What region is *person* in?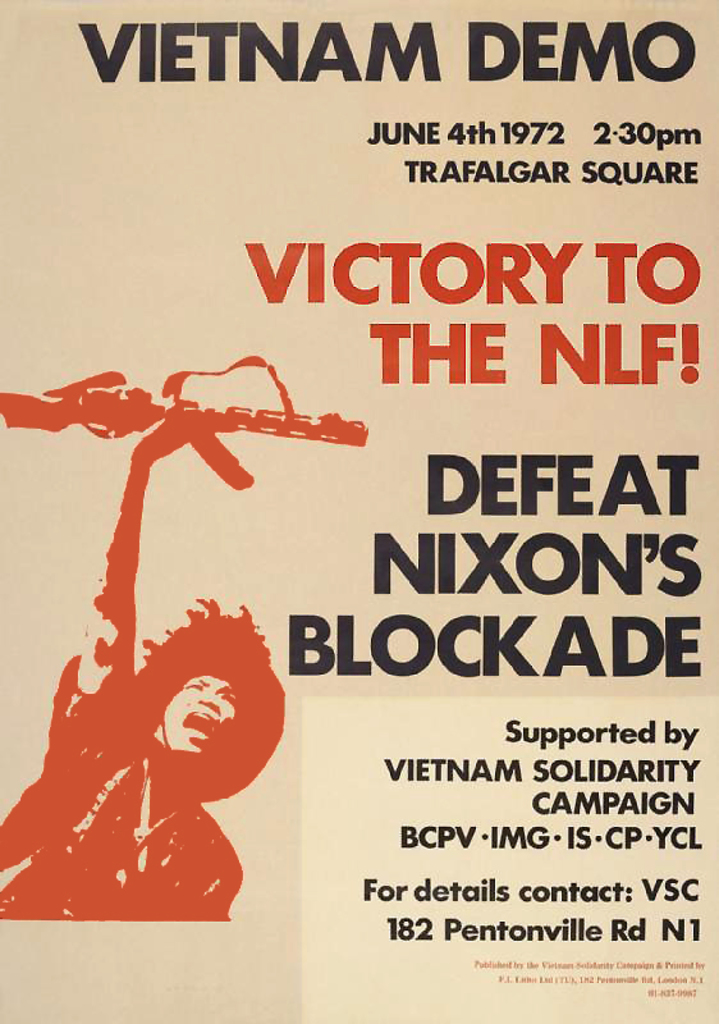
0,394,287,922.
